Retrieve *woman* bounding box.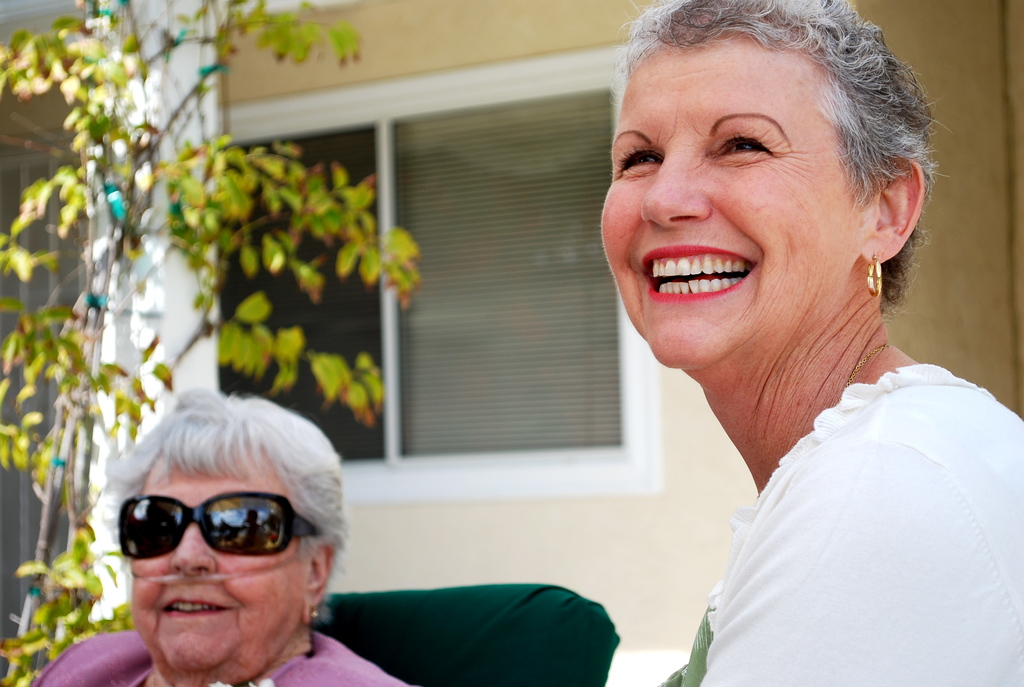
Bounding box: (30, 384, 412, 686).
